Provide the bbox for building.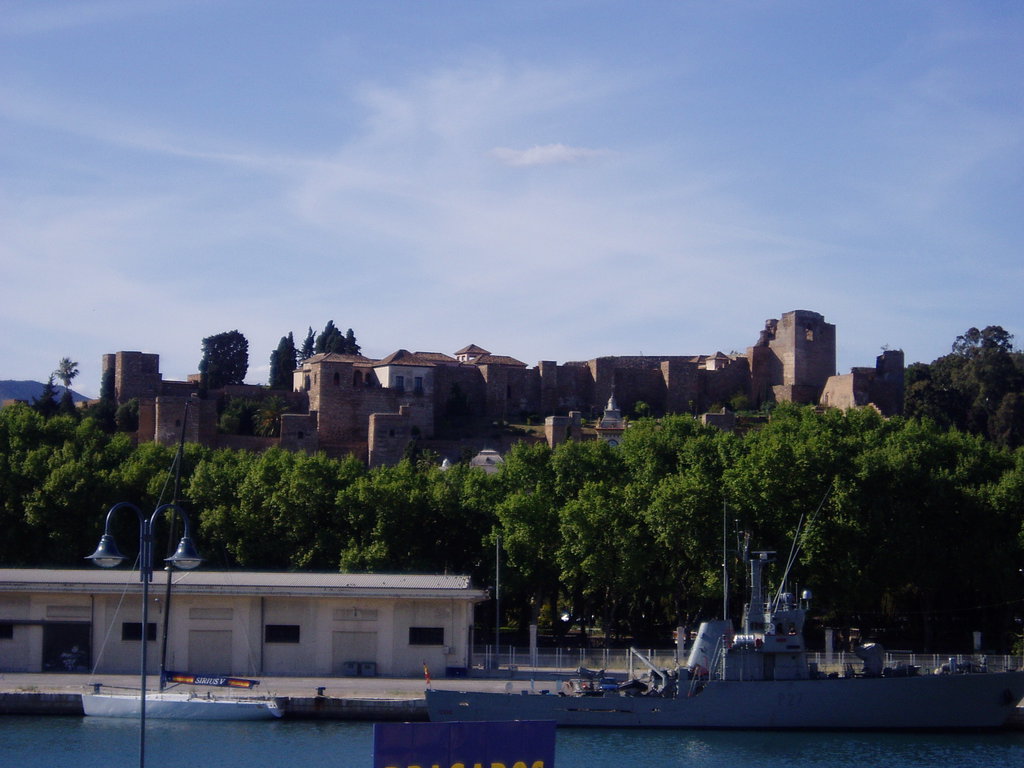
0, 570, 489, 678.
